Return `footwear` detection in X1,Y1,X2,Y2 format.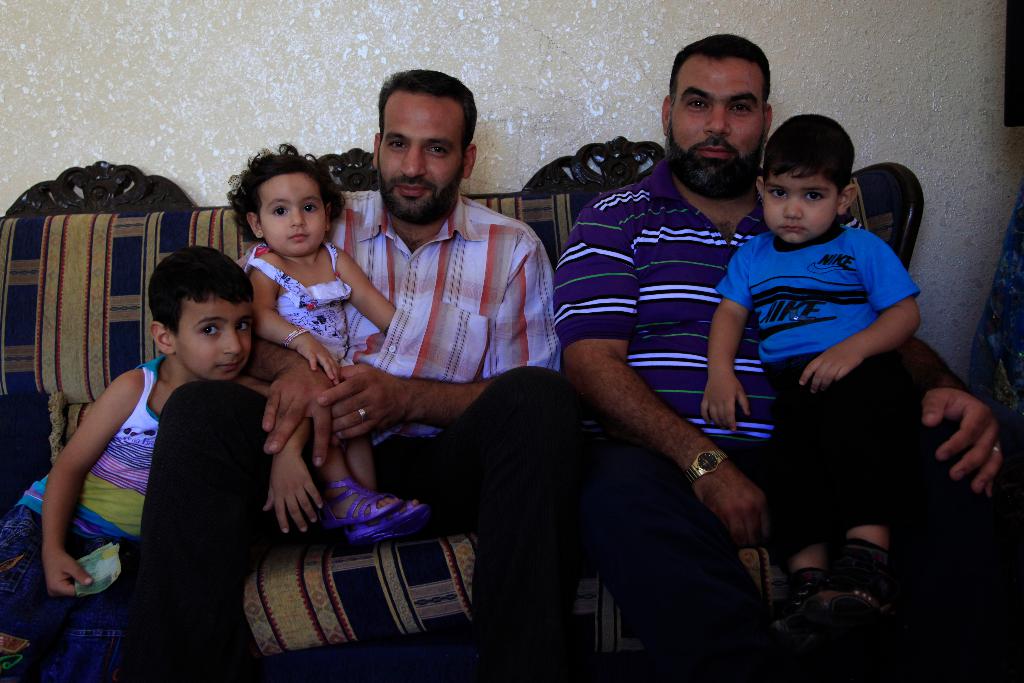
343,498,428,547.
